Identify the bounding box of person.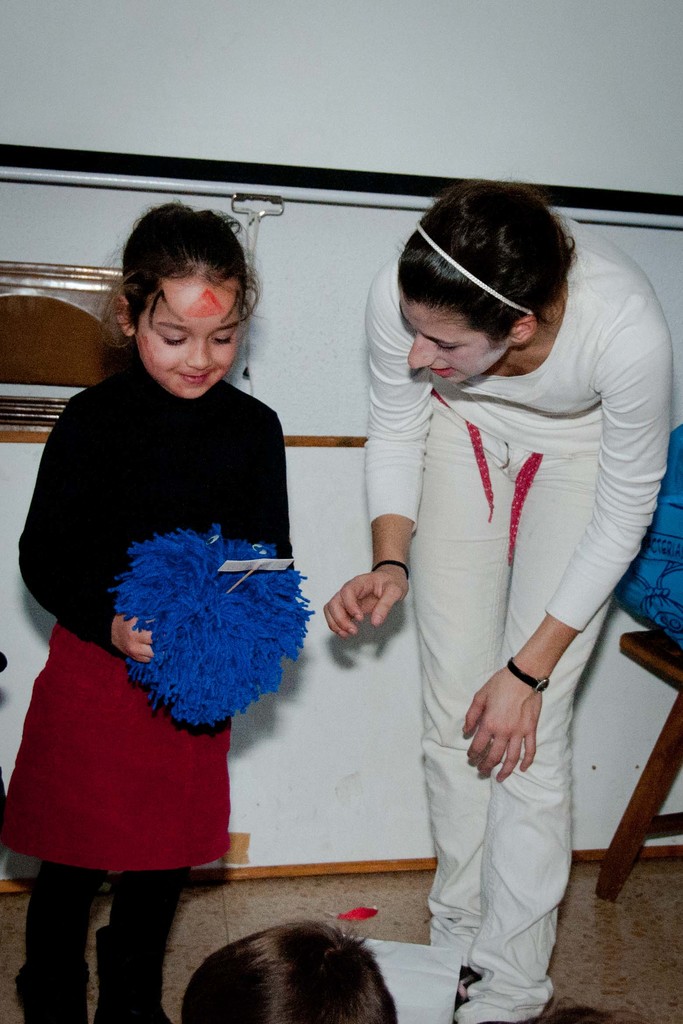
{"x1": 318, "y1": 171, "x2": 682, "y2": 1023}.
